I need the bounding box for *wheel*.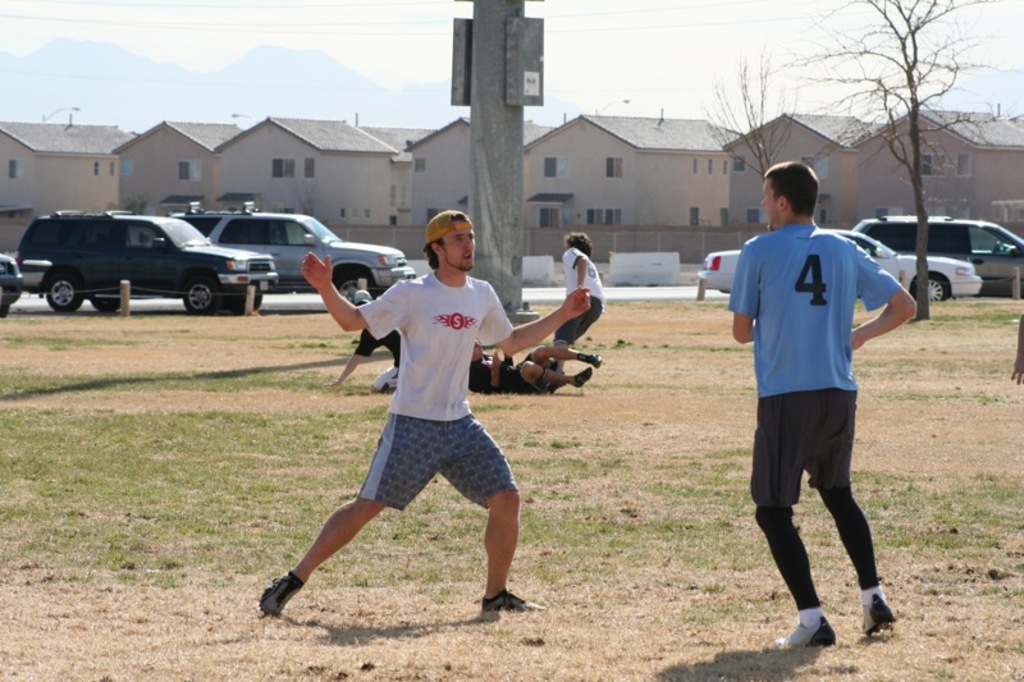
Here it is: region(49, 275, 90, 312).
